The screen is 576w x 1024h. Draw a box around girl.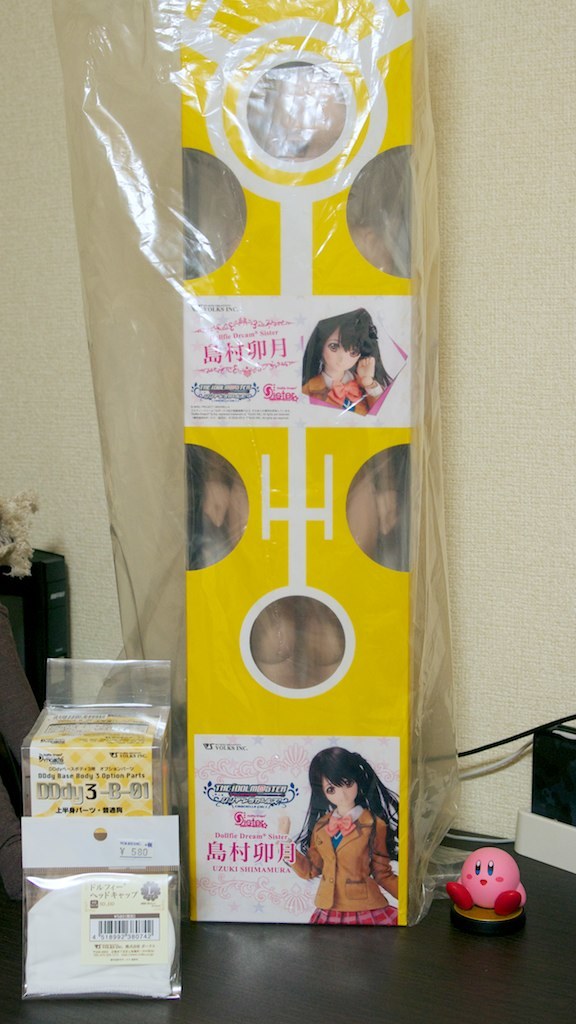
[297,307,396,422].
